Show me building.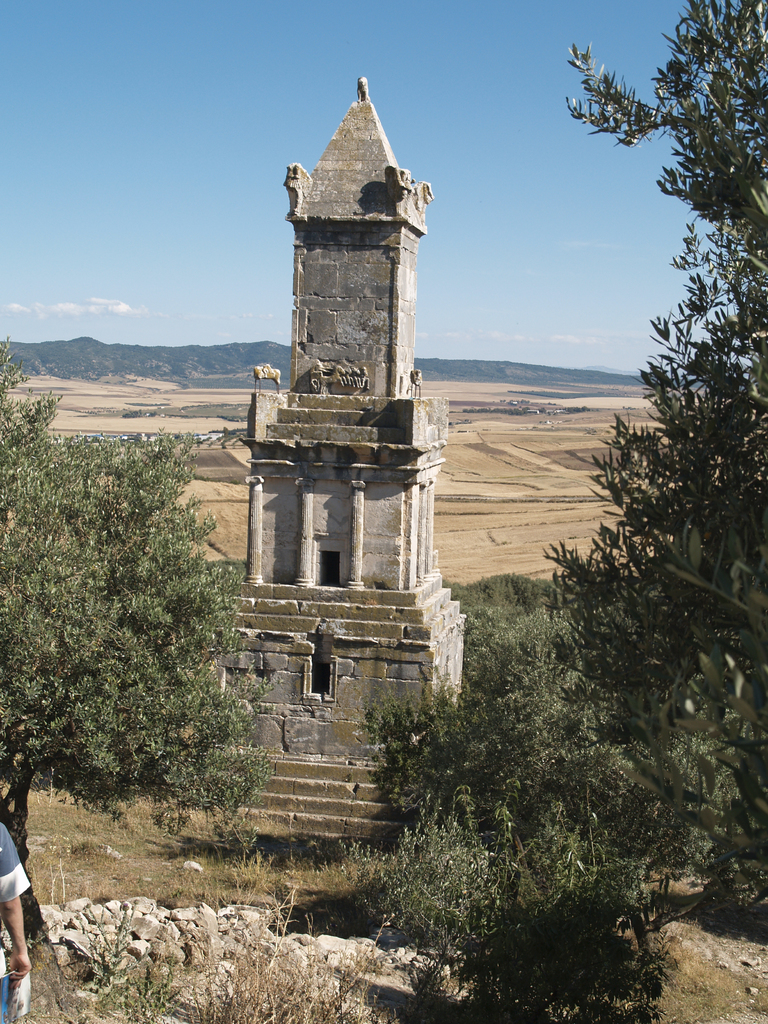
building is here: locate(182, 80, 456, 844).
